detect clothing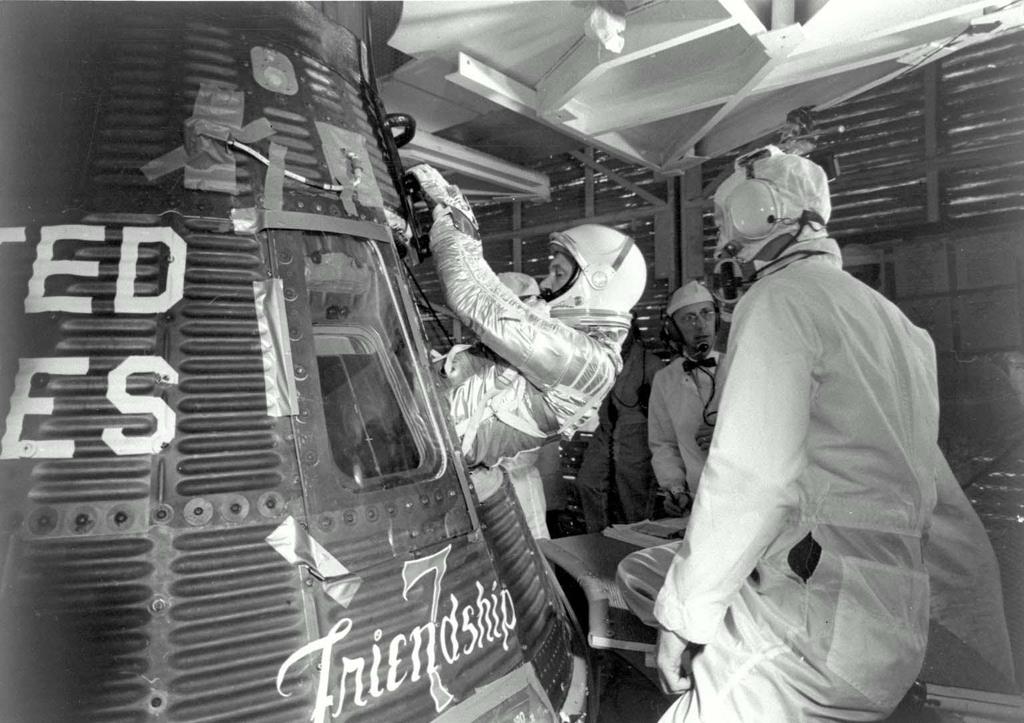
645:351:727:510
